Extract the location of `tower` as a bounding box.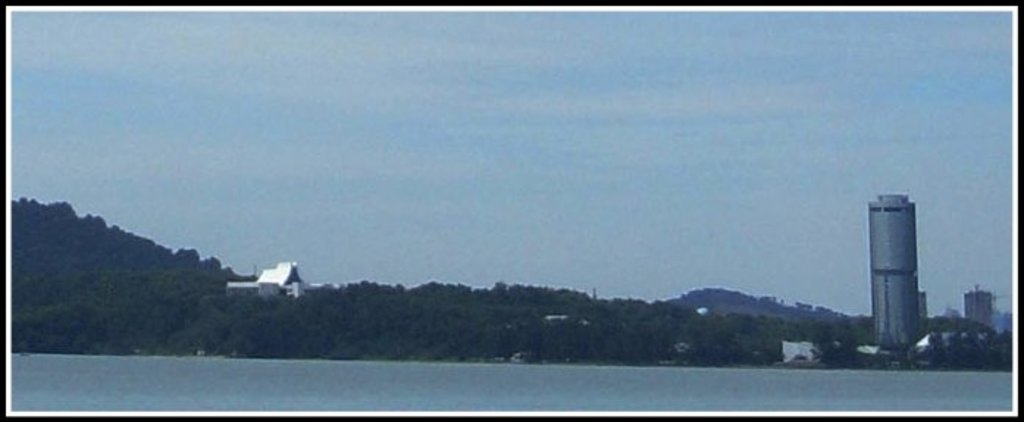
box=[864, 190, 931, 328].
